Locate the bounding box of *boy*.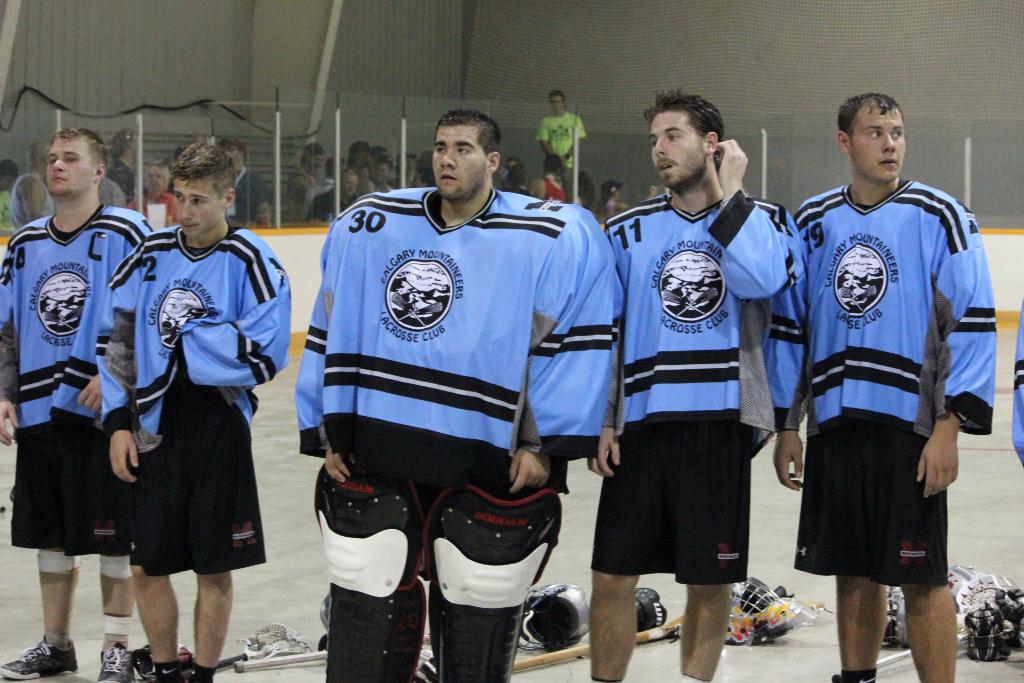
Bounding box: (101,140,286,682).
